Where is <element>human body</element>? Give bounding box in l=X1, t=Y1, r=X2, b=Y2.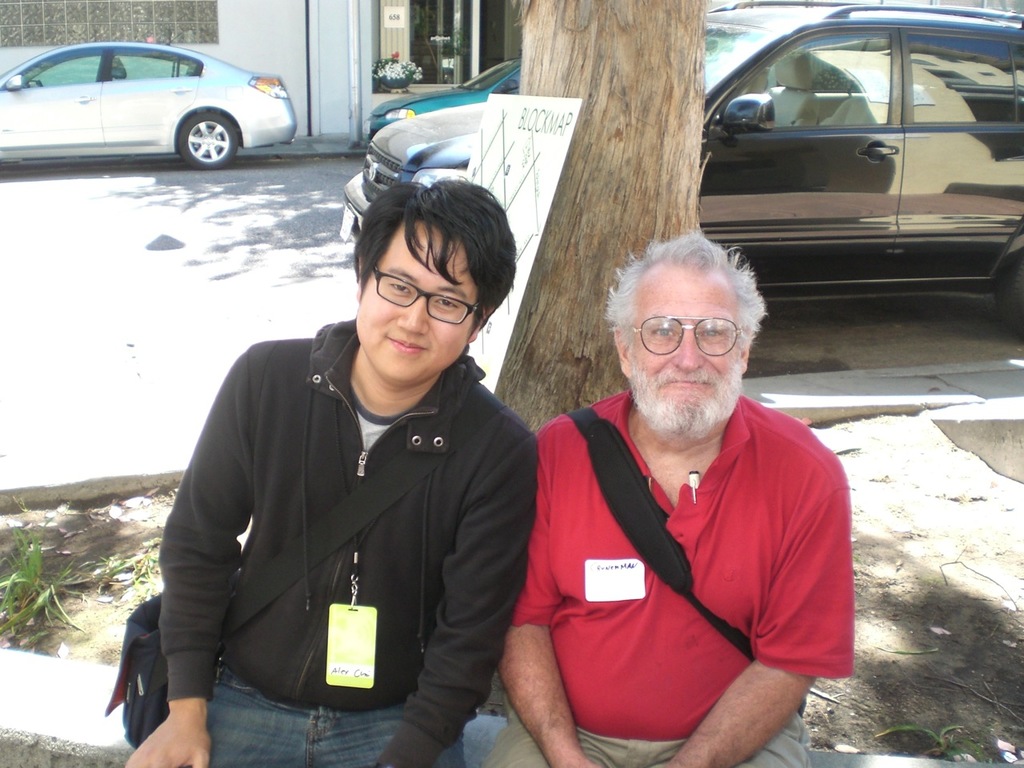
l=498, t=226, r=861, b=767.
